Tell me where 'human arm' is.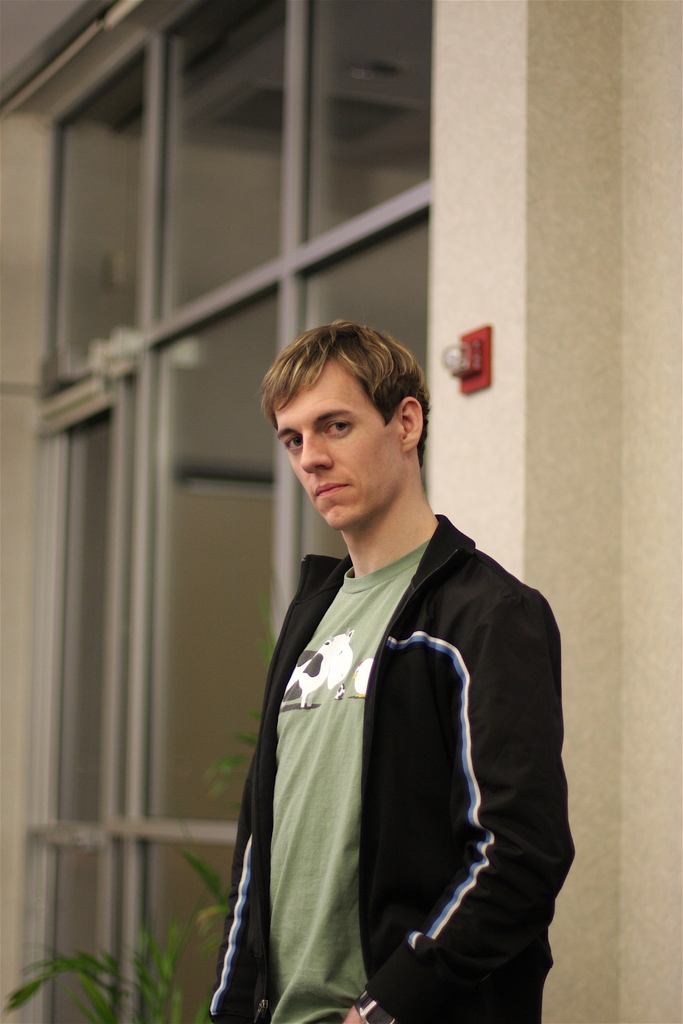
'human arm' is at [left=368, top=607, right=567, bottom=1016].
